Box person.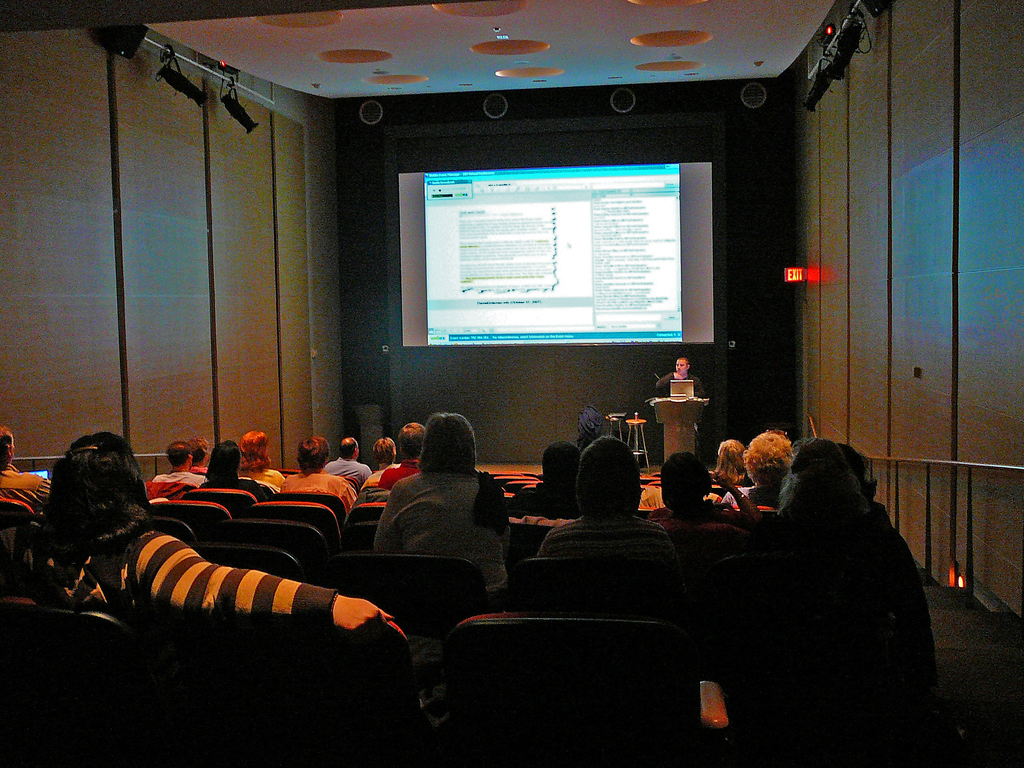
{"x1": 188, "y1": 436, "x2": 205, "y2": 478}.
